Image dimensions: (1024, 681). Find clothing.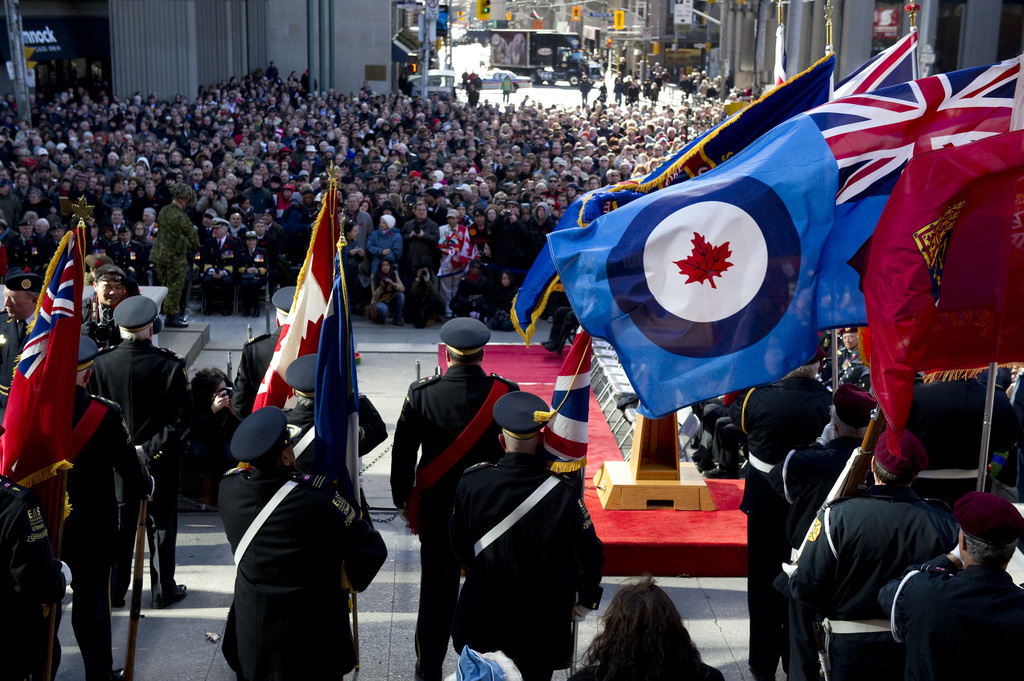
bbox(172, 394, 226, 506).
